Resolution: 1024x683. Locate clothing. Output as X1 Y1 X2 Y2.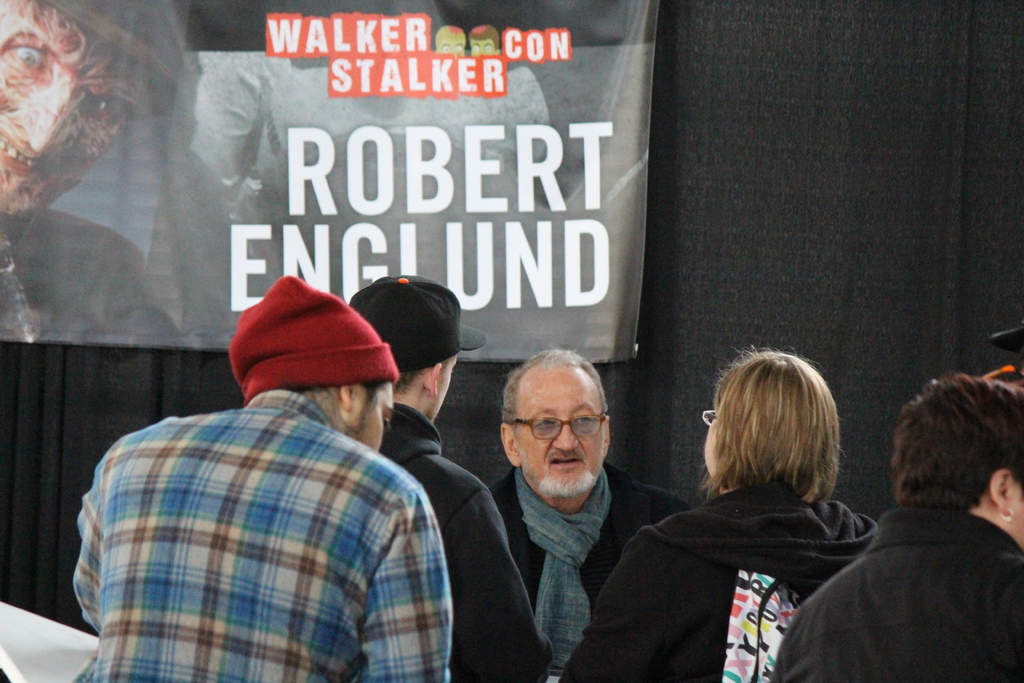
991 317 1022 347.
